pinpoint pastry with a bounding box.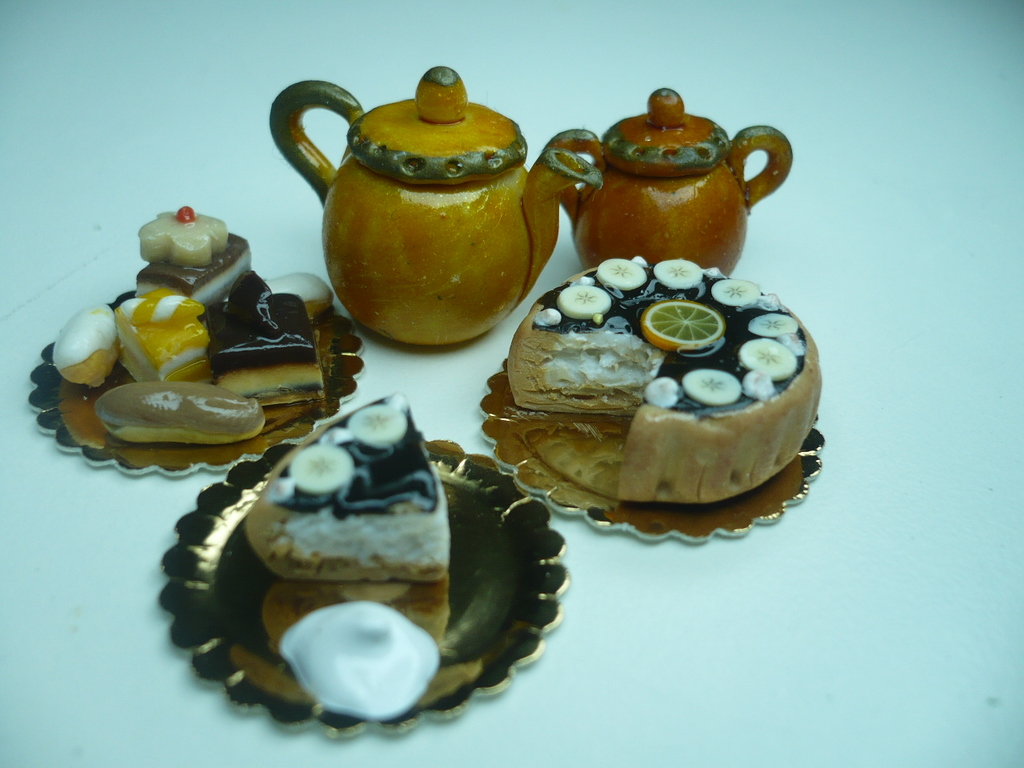
bbox=(206, 275, 318, 410).
